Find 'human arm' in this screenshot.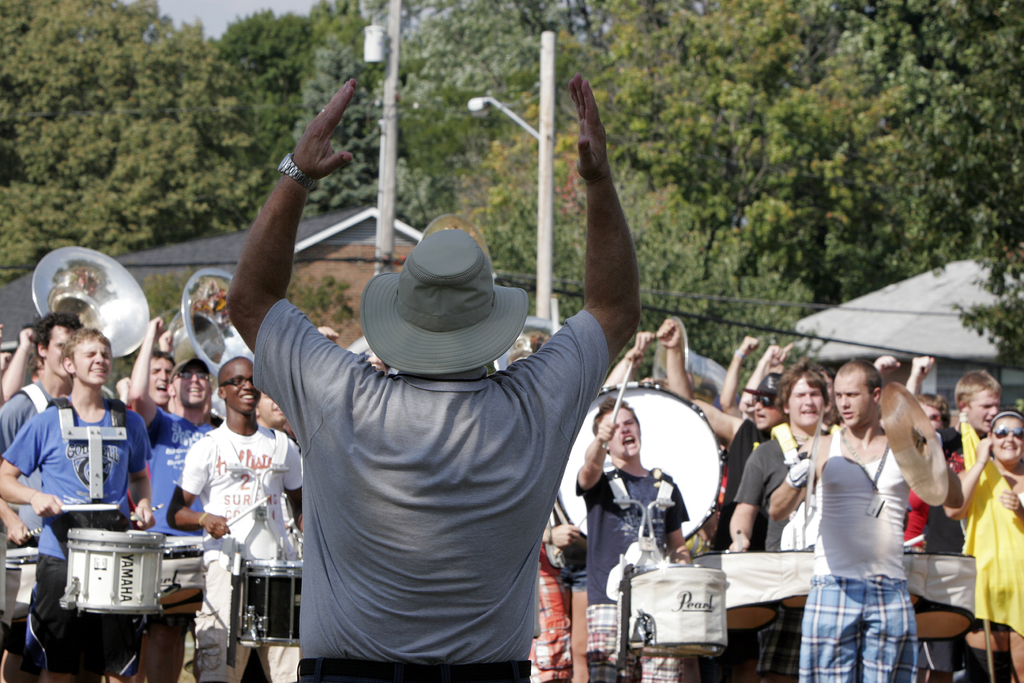
The bounding box for 'human arm' is (941, 434, 996, 520).
